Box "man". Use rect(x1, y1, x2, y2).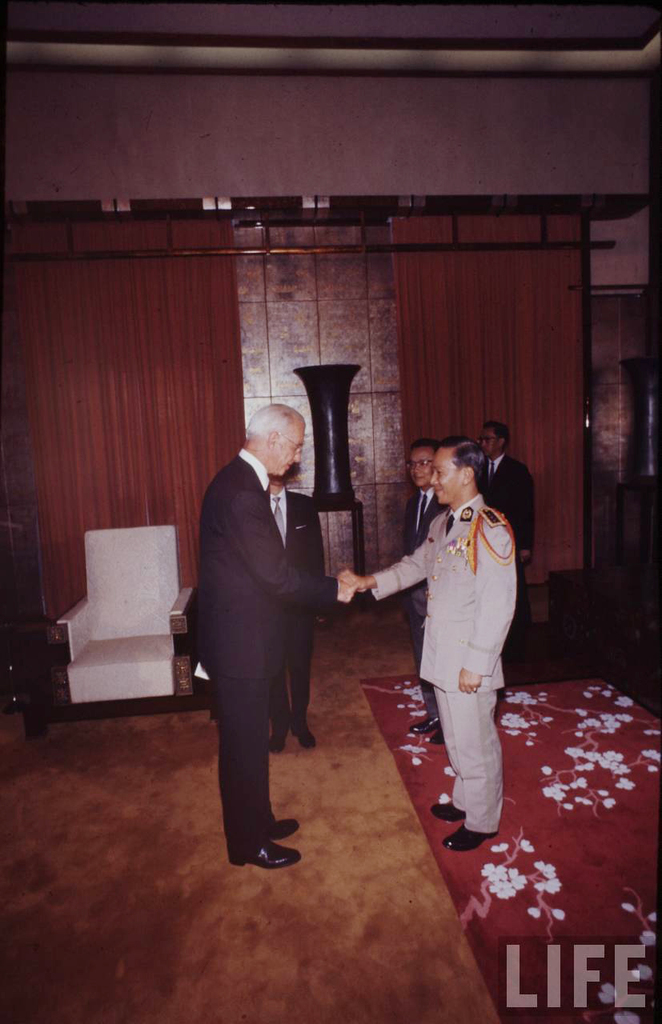
rect(467, 430, 542, 589).
